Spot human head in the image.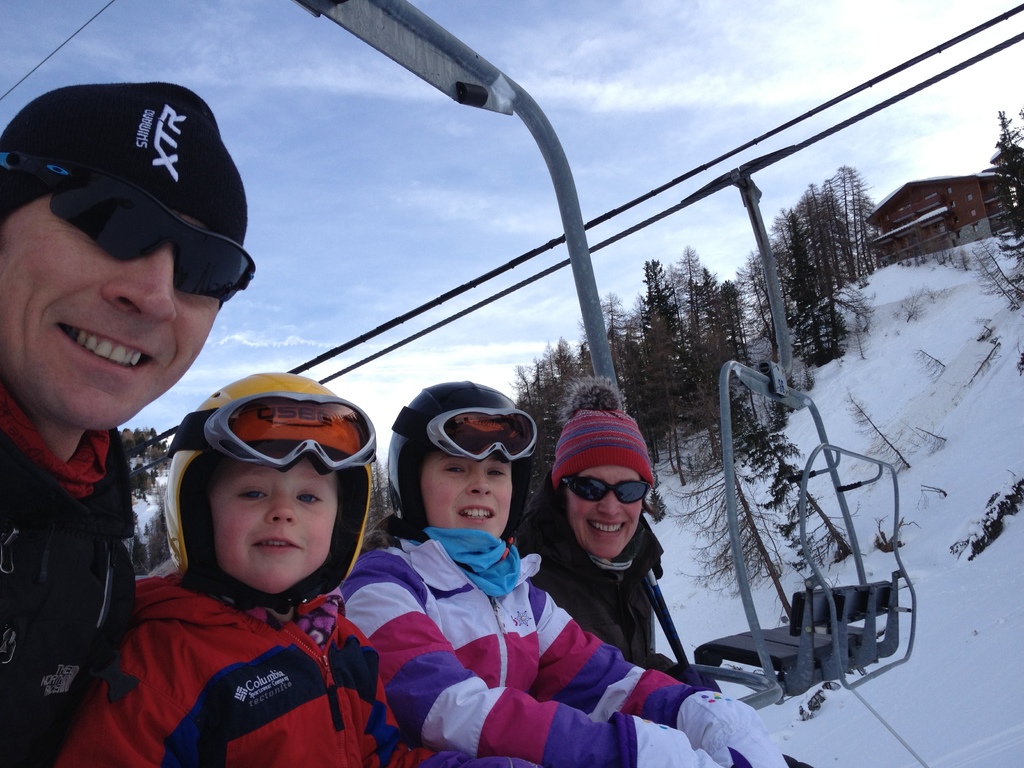
human head found at (left=0, top=60, right=253, bottom=423).
